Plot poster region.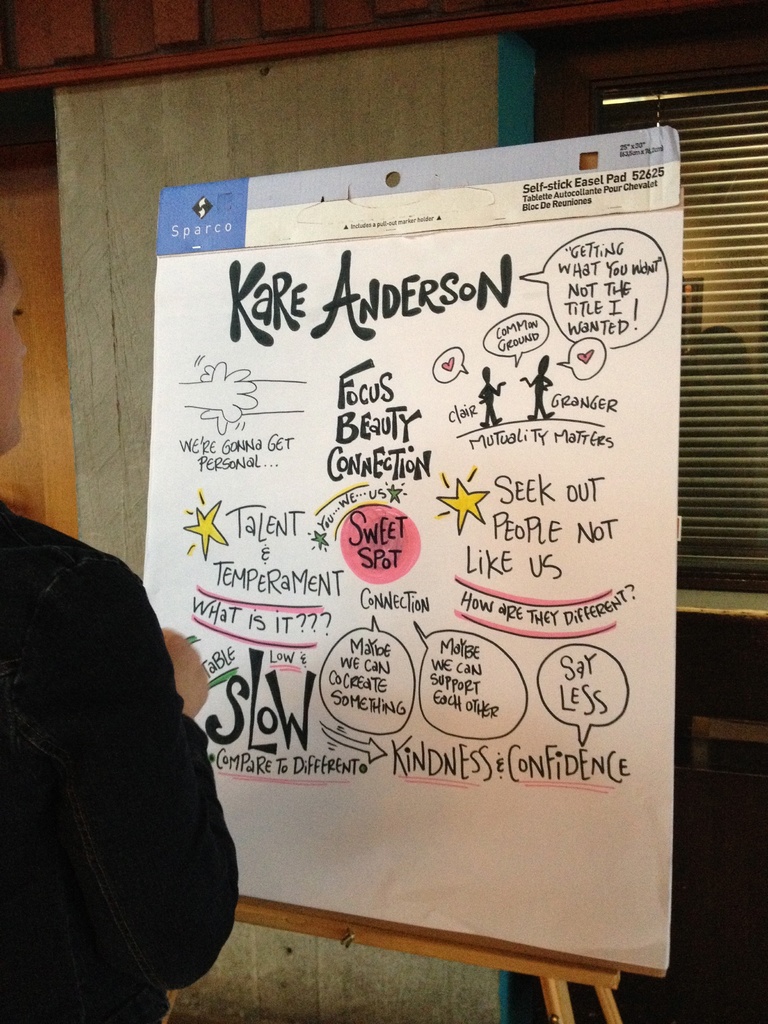
Plotted at [x1=140, y1=126, x2=675, y2=969].
